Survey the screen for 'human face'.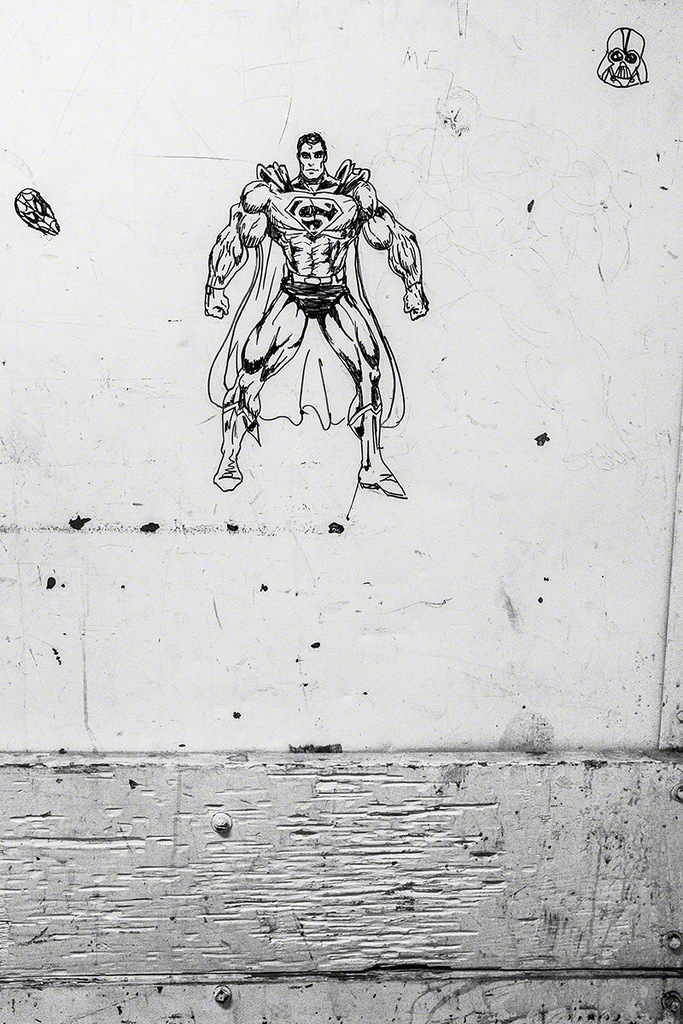
Survey found: <box>296,143,327,181</box>.
